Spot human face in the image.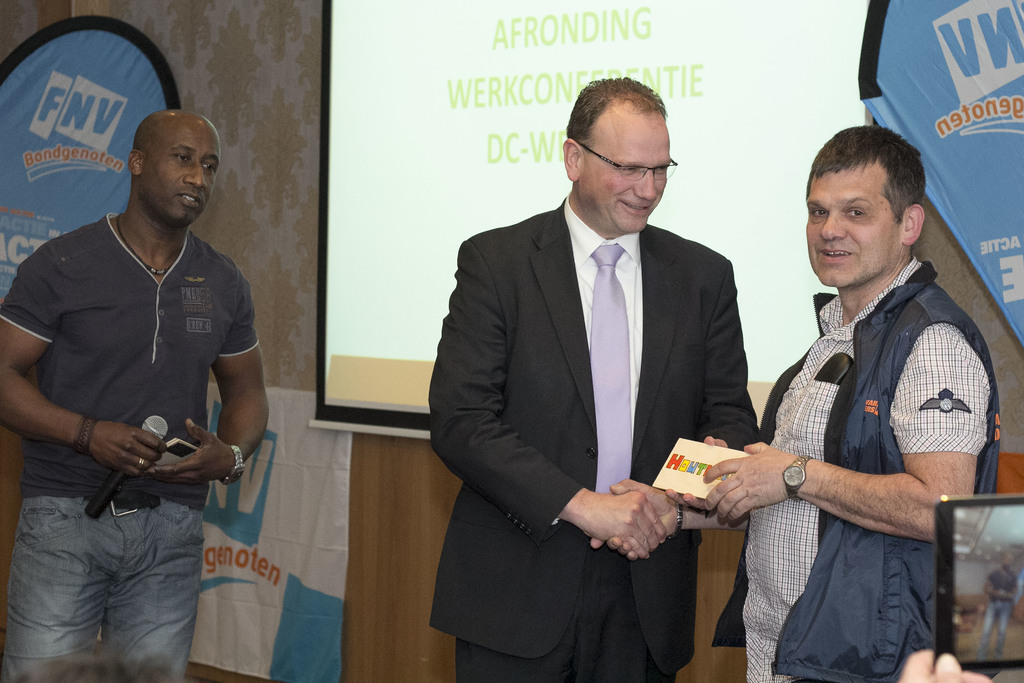
human face found at l=580, t=110, r=669, b=233.
